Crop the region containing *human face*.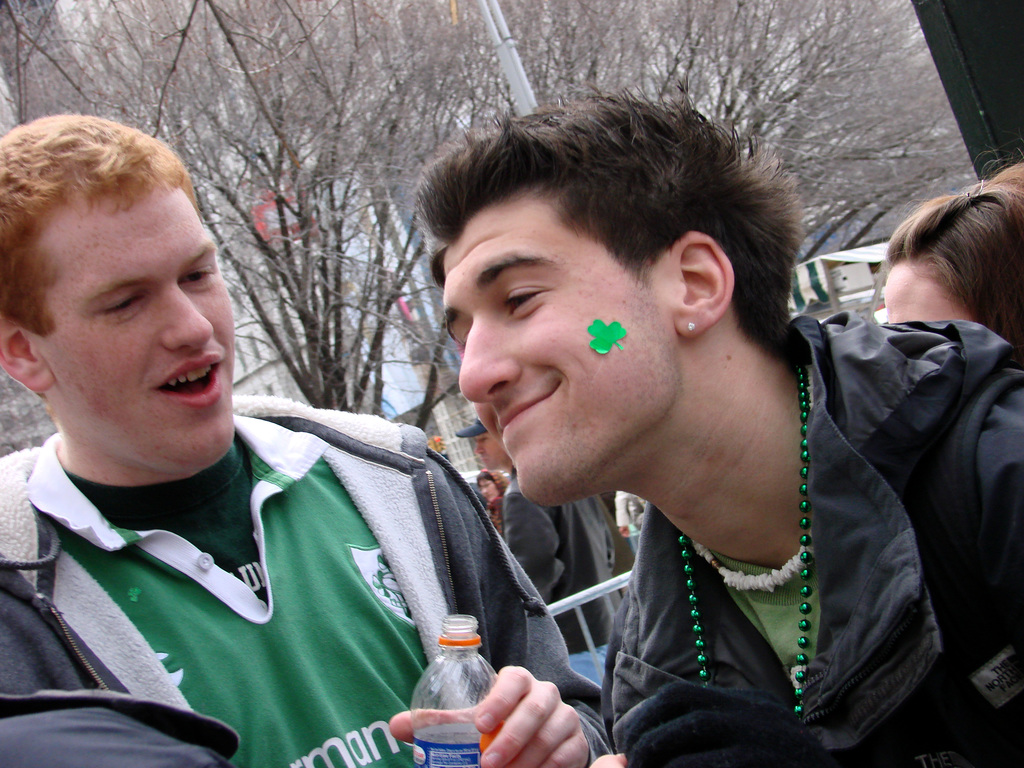
Crop region: Rect(437, 200, 684, 508).
